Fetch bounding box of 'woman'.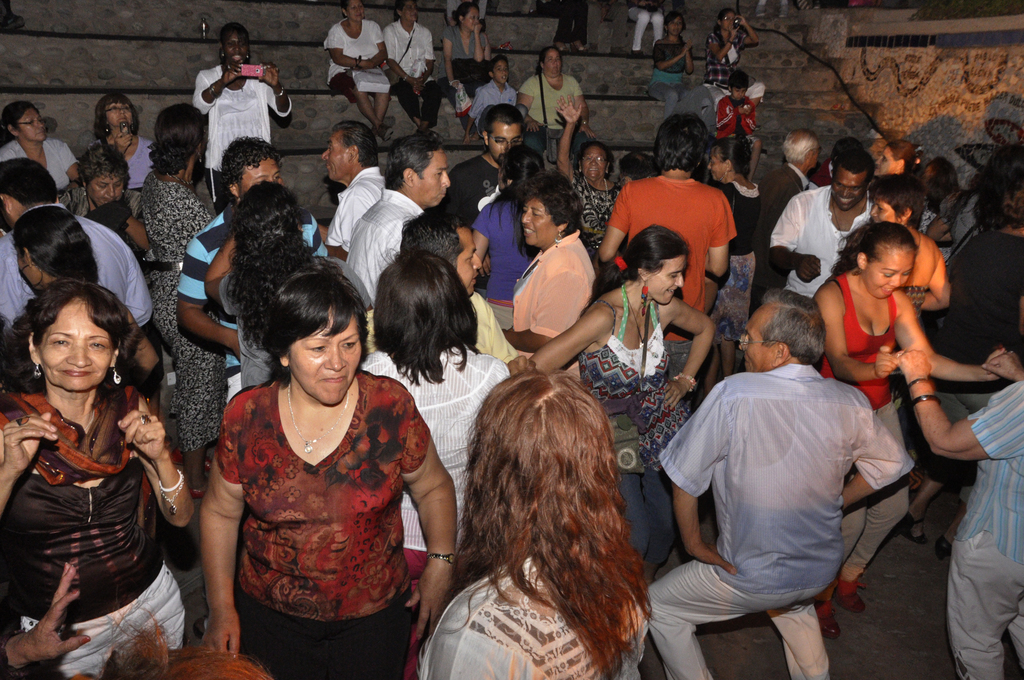
Bbox: {"x1": 514, "y1": 51, "x2": 588, "y2": 142}.
